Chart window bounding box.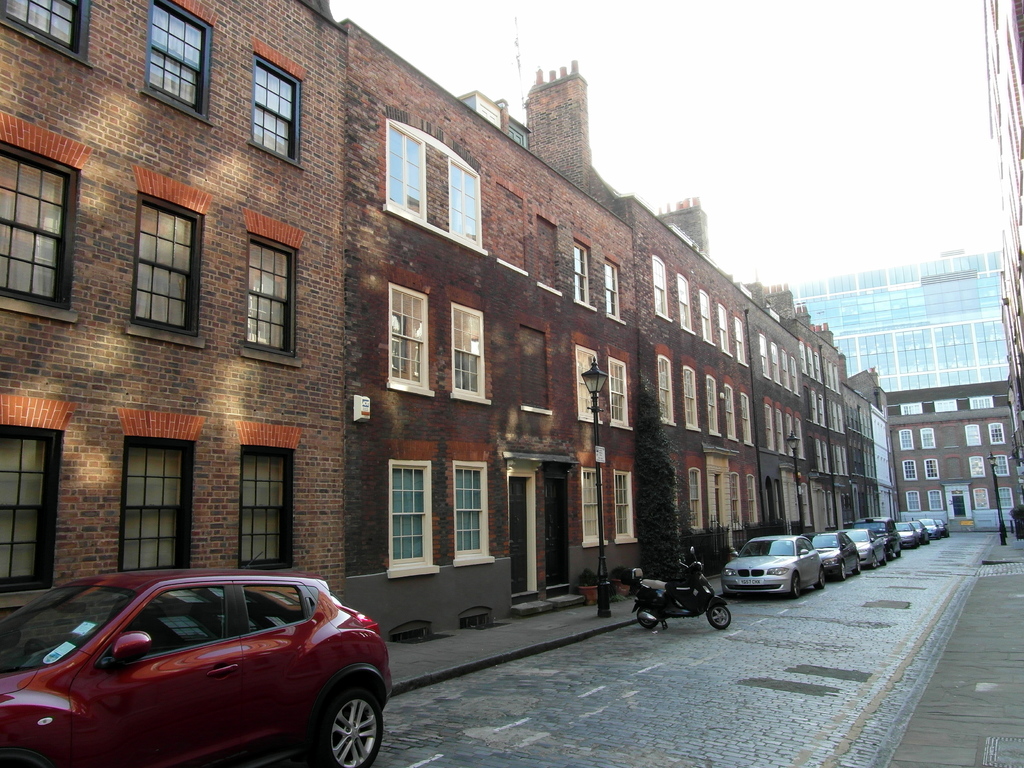
Charted: {"x1": 903, "y1": 463, "x2": 916, "y2": 481}.
